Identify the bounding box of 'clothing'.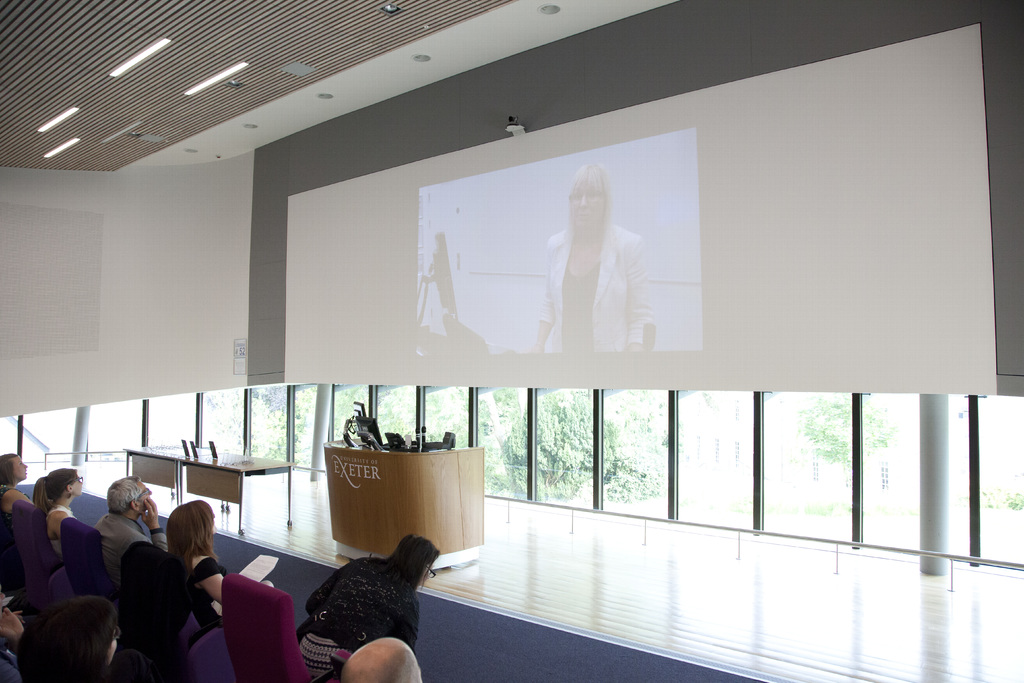
<region>0, 468, 22, 520</region>.
